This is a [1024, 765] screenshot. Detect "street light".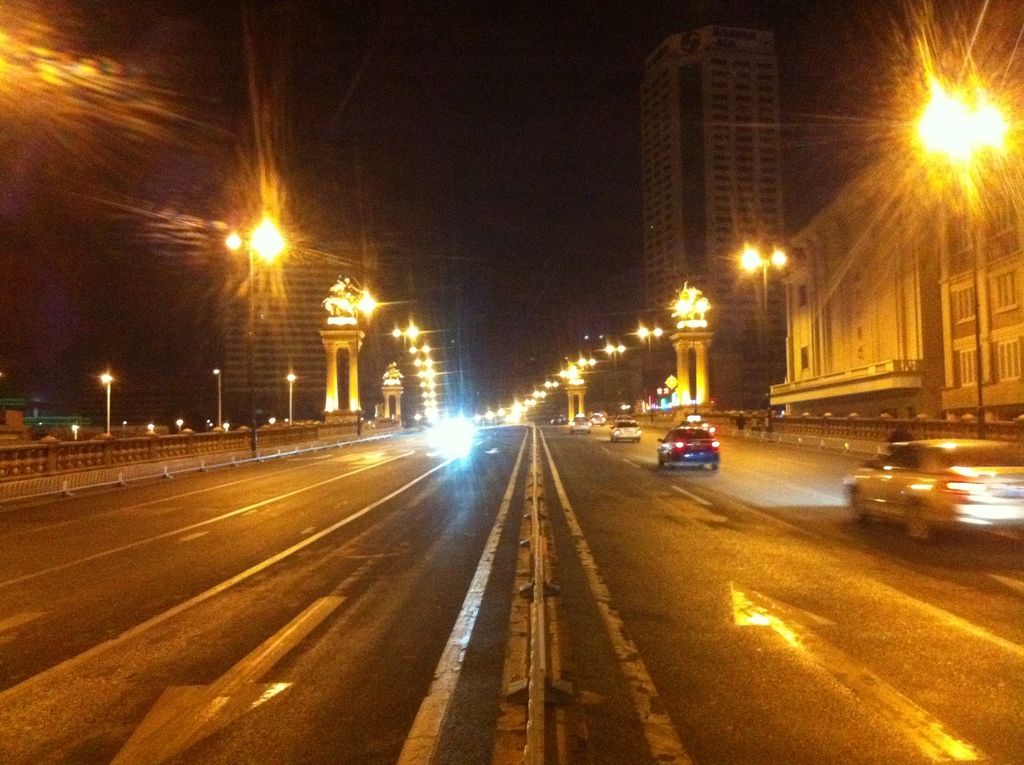
<region>178, 417, 186, 435</region>.
